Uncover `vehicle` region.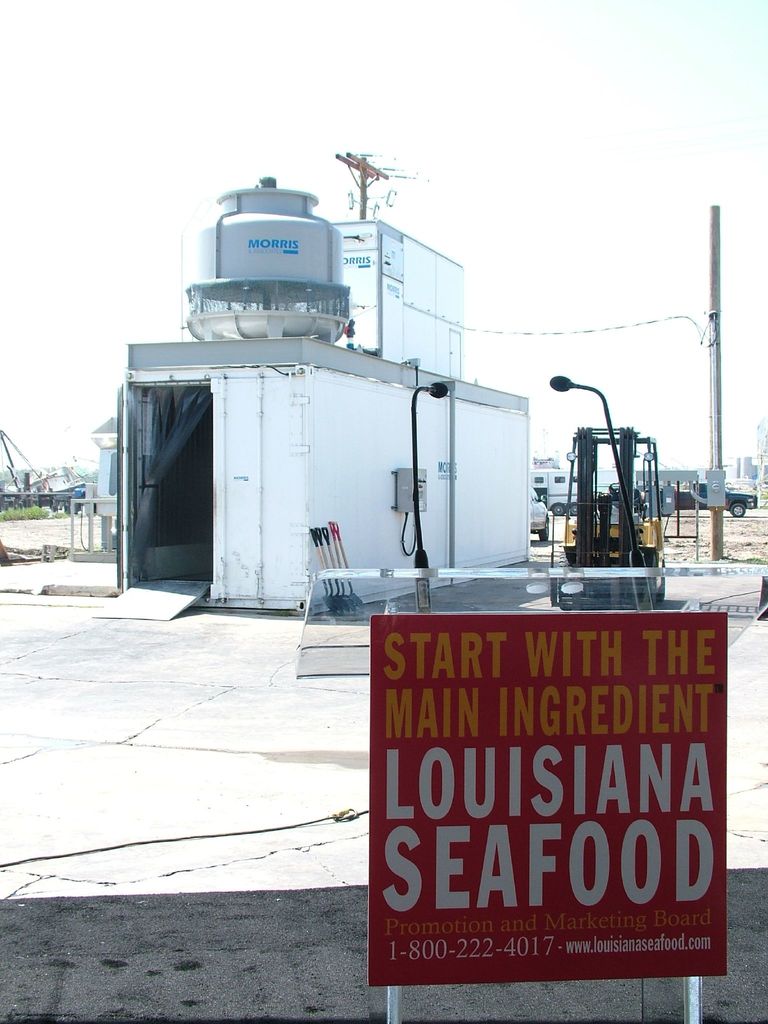
Uncovered: {"left": 529, "top": 488, "right": 552, "bottom": 538}.
